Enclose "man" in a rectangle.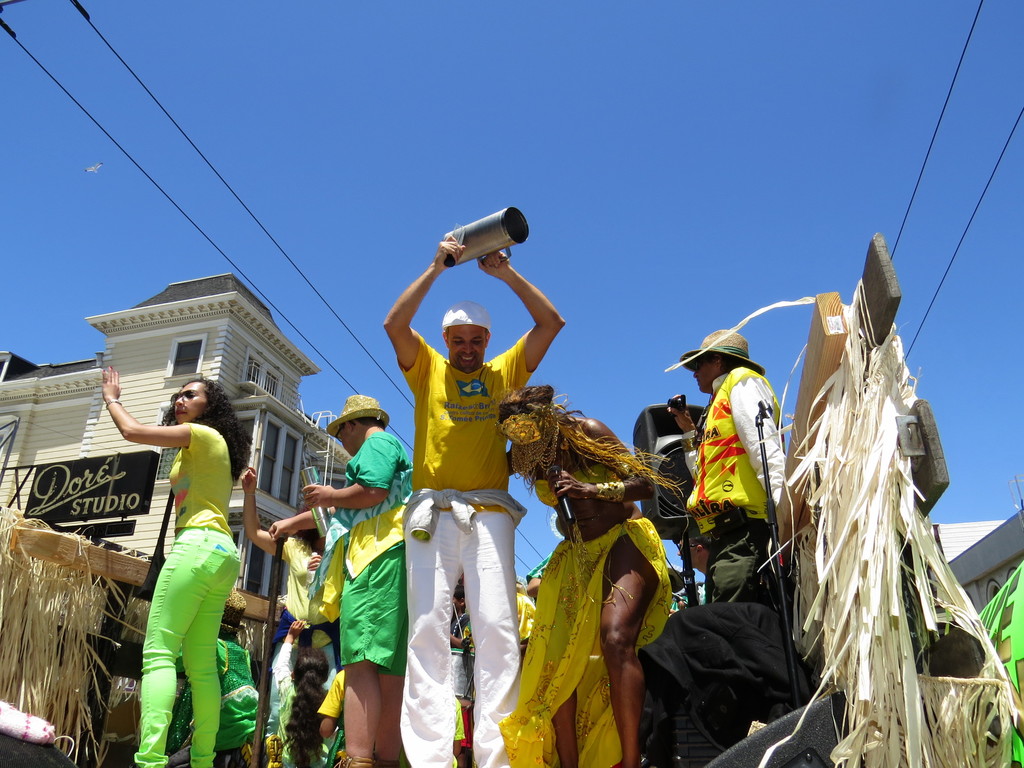
bbox=(308, 408, 436, 767).
